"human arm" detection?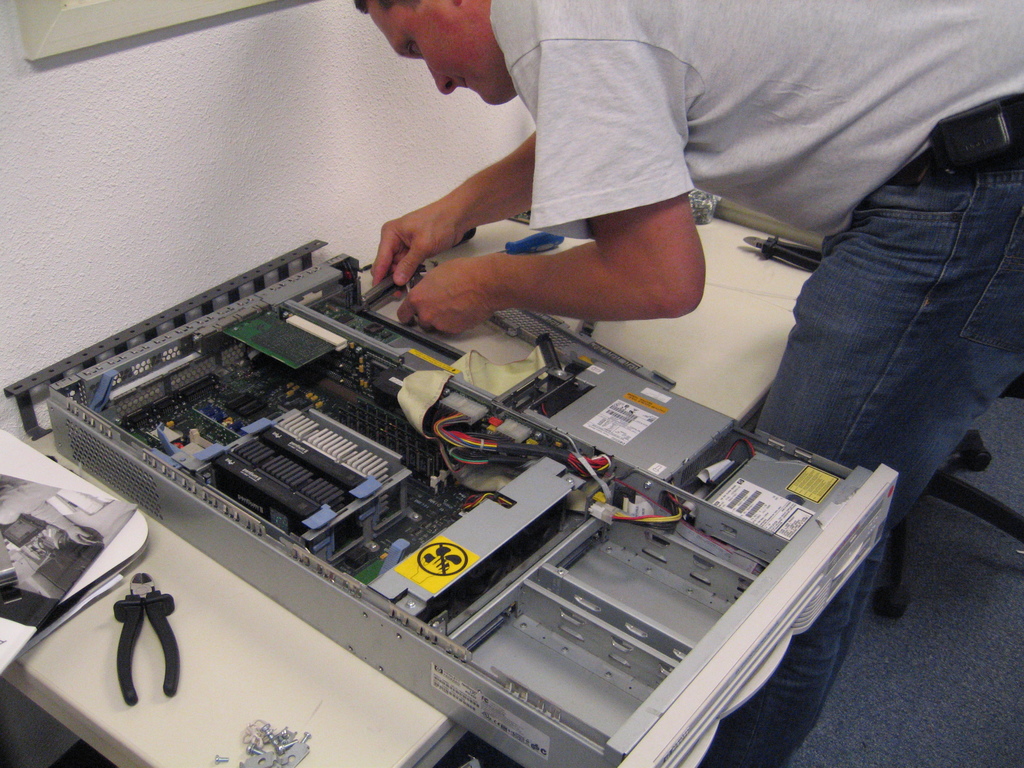
<bbox>403, 196, 729, 333</bbox>
